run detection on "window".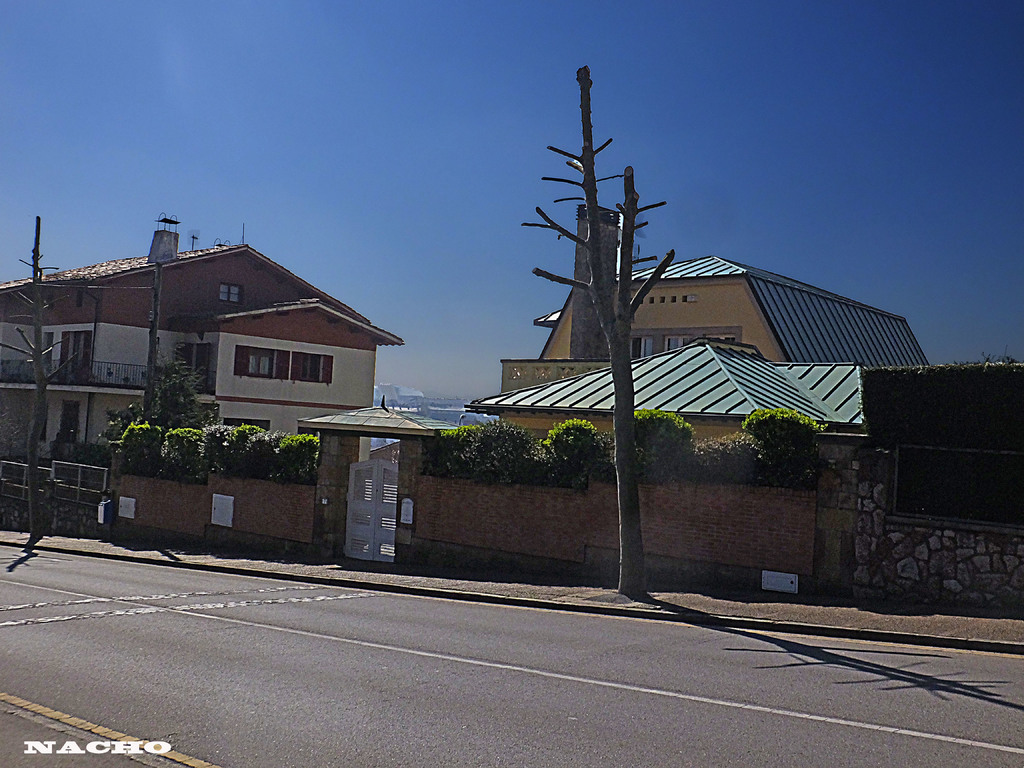
Result: {"left": 36, "top": 401, "right": 50, "bottom": 442}.
